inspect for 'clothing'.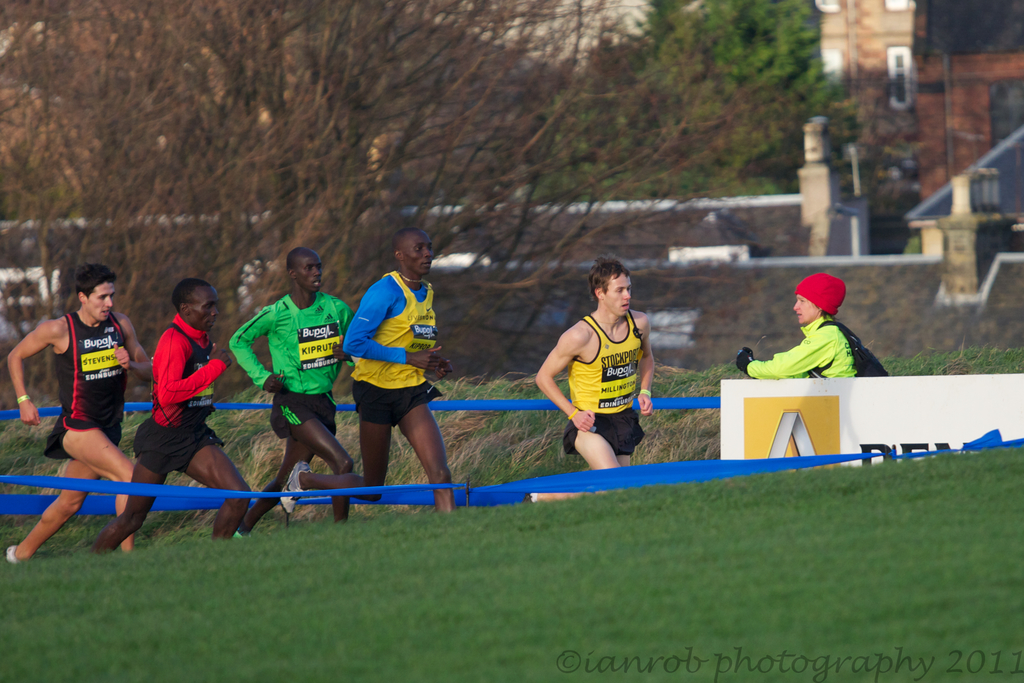
Inspection: x1=129, y1=313, x2=225, y2=478.
